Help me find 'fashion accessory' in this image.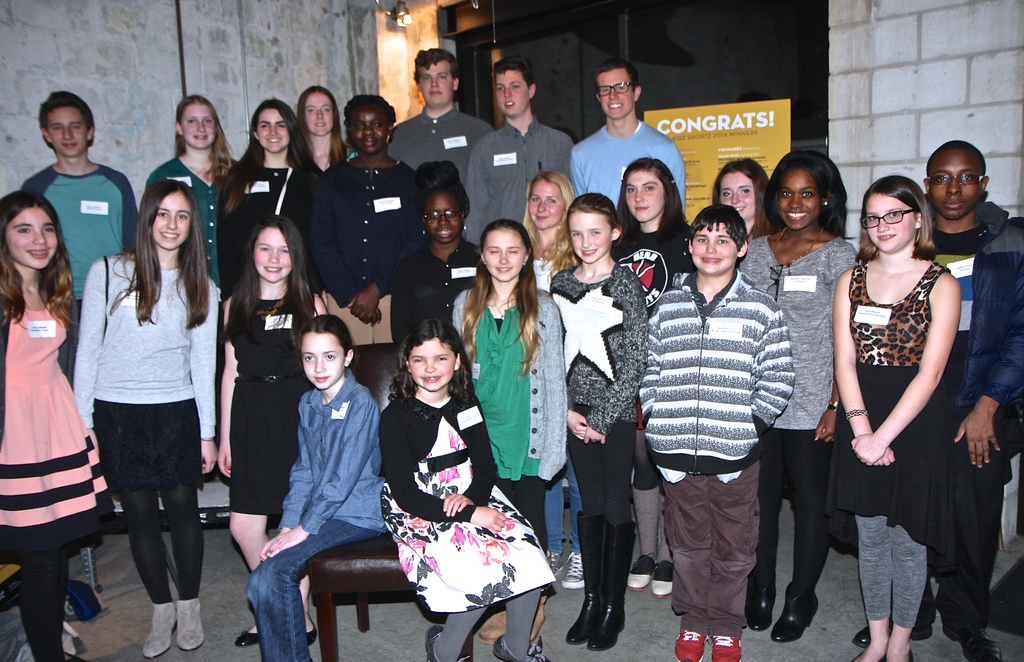
Found it: x1=234 y1=630 x2=259 y2=646.
